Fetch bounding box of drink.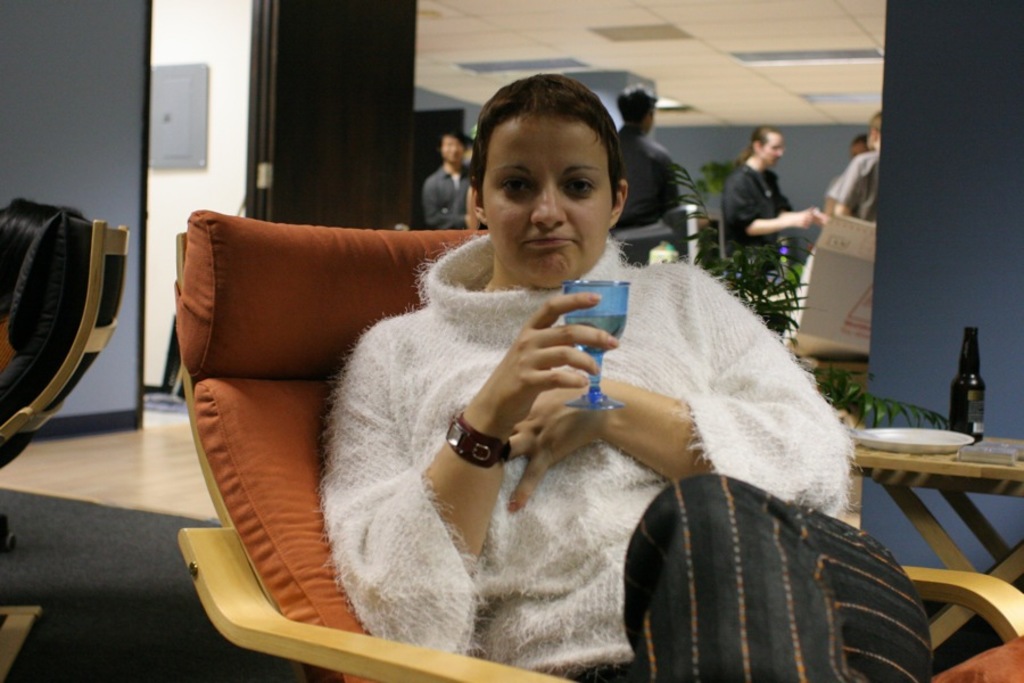
Bbox: x1=947, y1=324, x2=990, y2=439.
